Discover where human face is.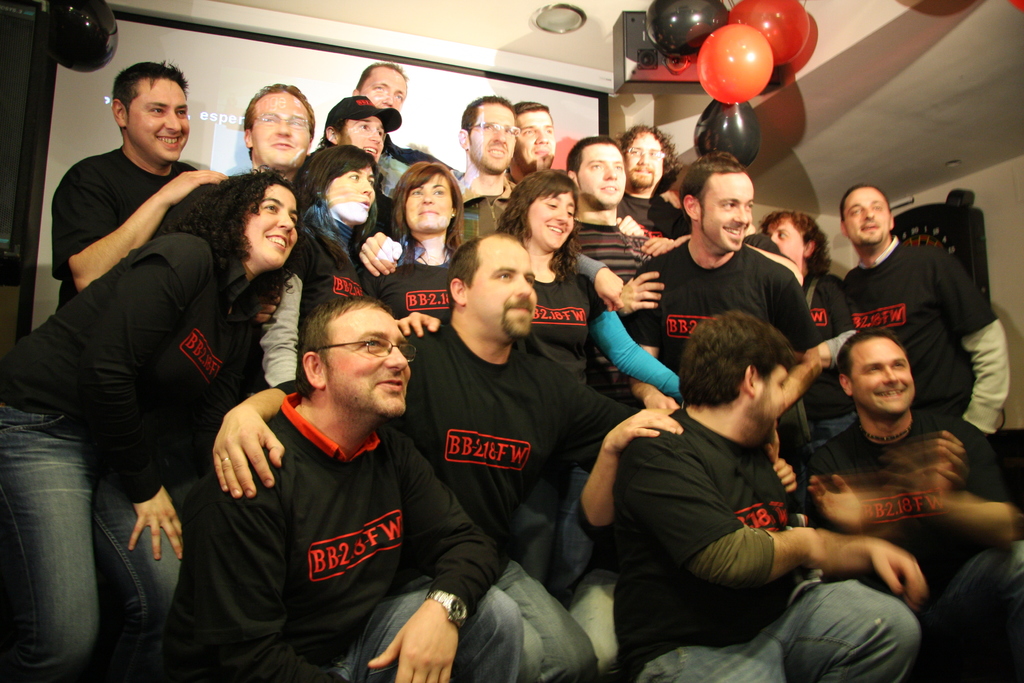
Discovered at l=468, t=106, r=516, b=174.
